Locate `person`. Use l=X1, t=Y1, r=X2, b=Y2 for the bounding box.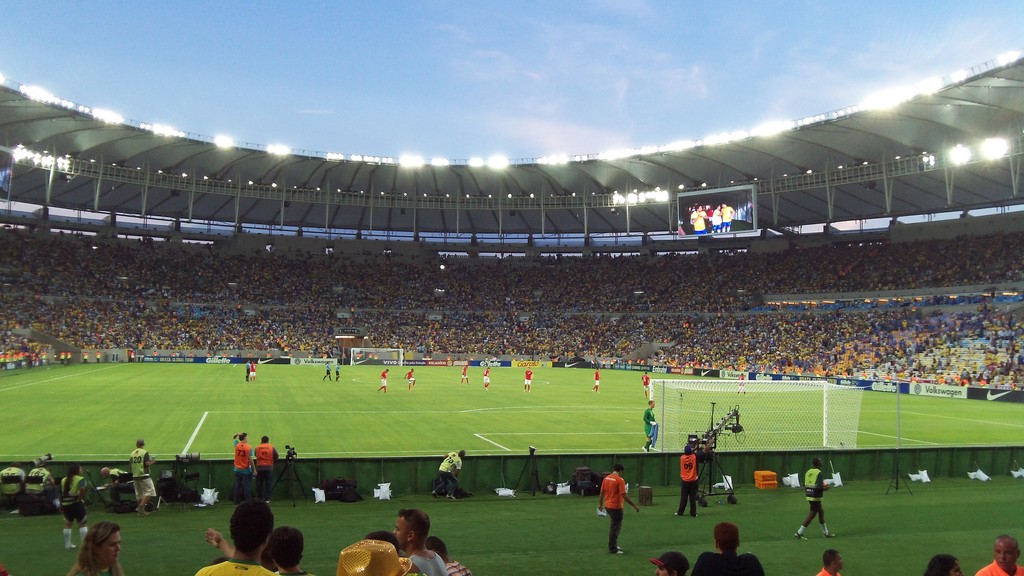
l=518, t=362, r=537, b=394.
